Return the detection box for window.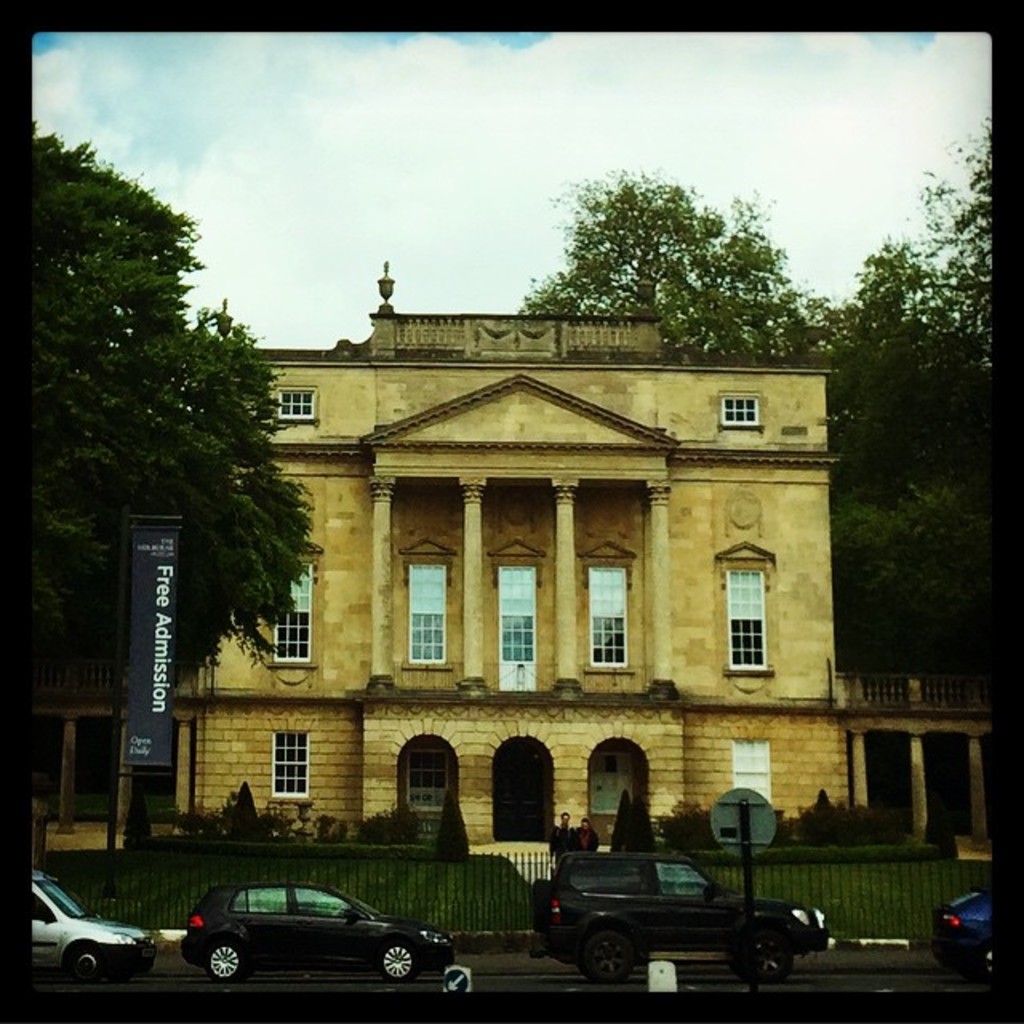
(left=277, top=389, right=318, bottom=422).
